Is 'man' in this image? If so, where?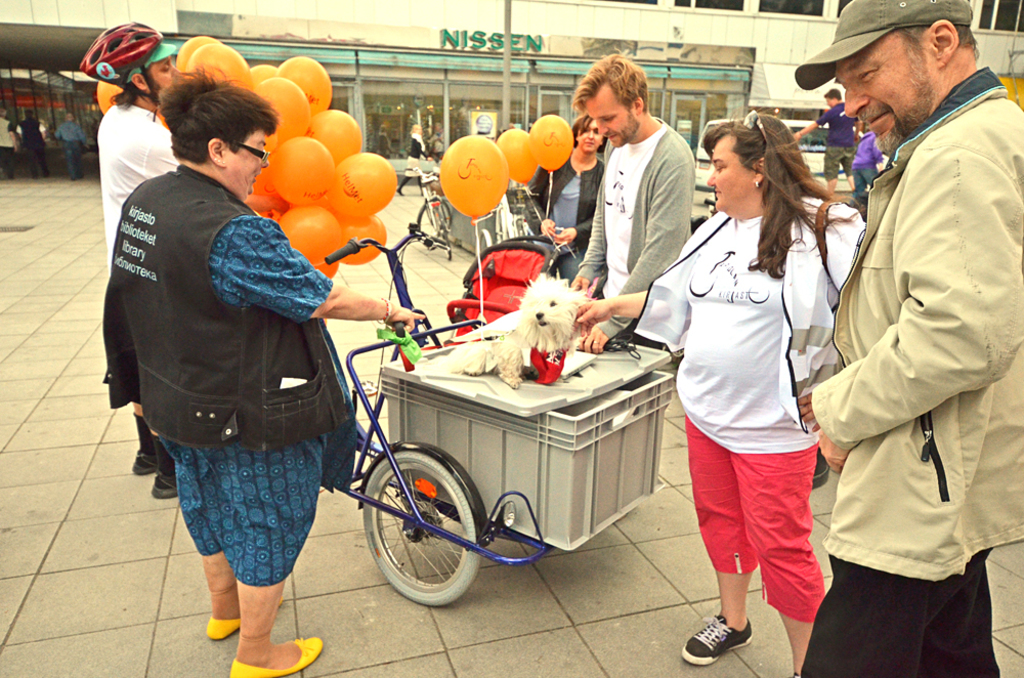
Yes, at rect(89, 18, 194, 494).
